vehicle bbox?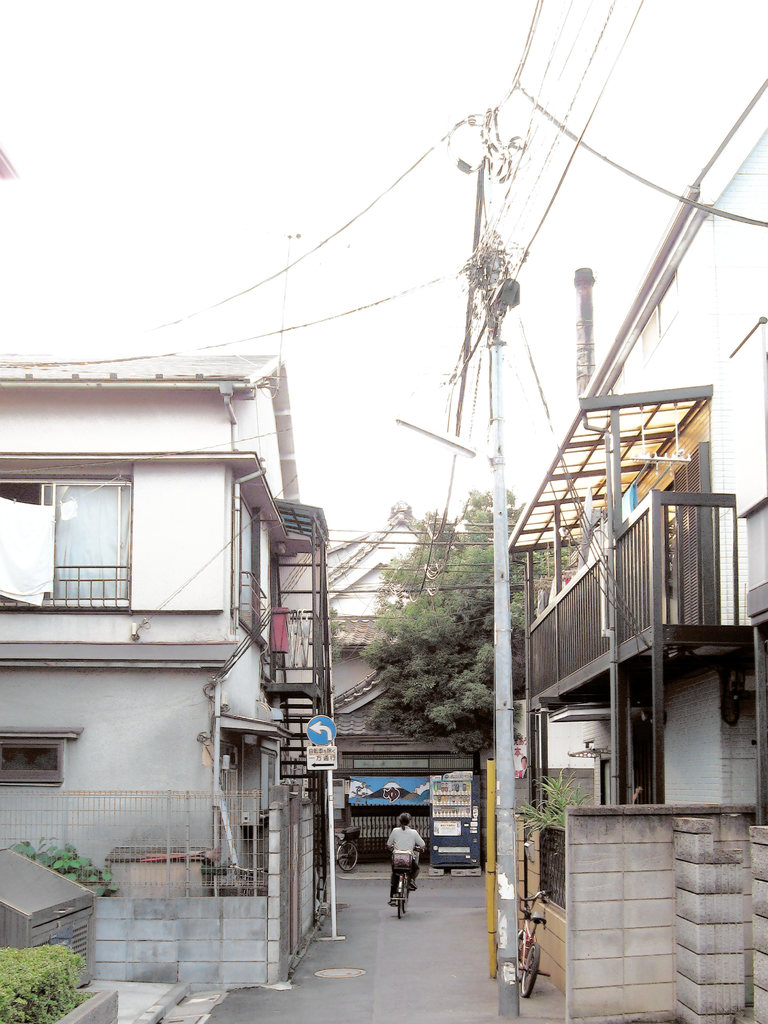
select_region(515, 889, 548, 1003)
